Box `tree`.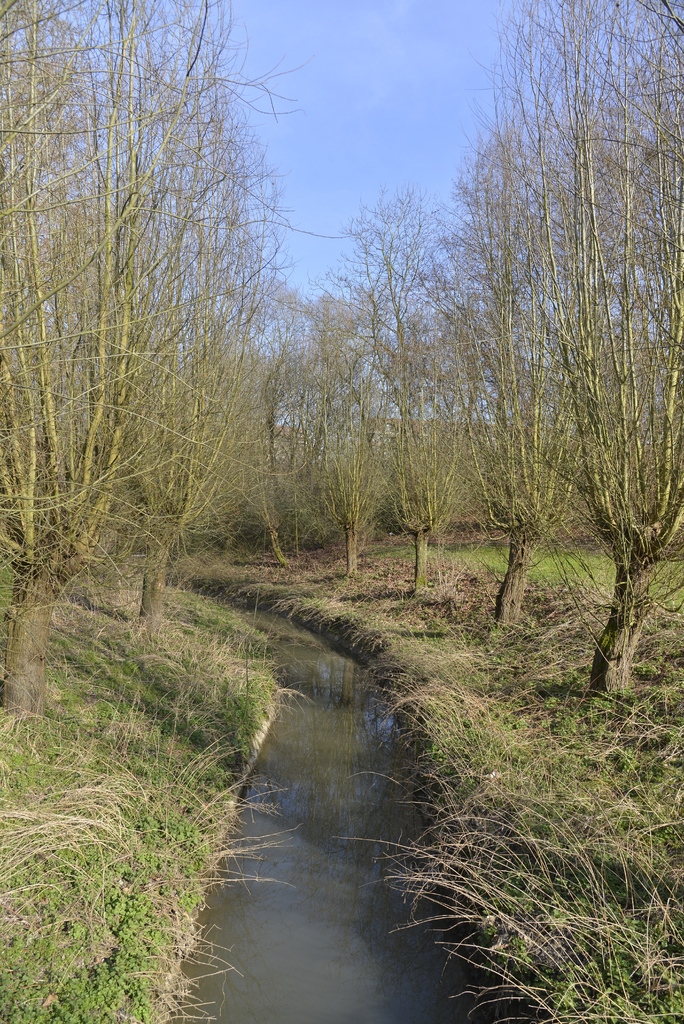
BBox(0, 0, 121, 691).
